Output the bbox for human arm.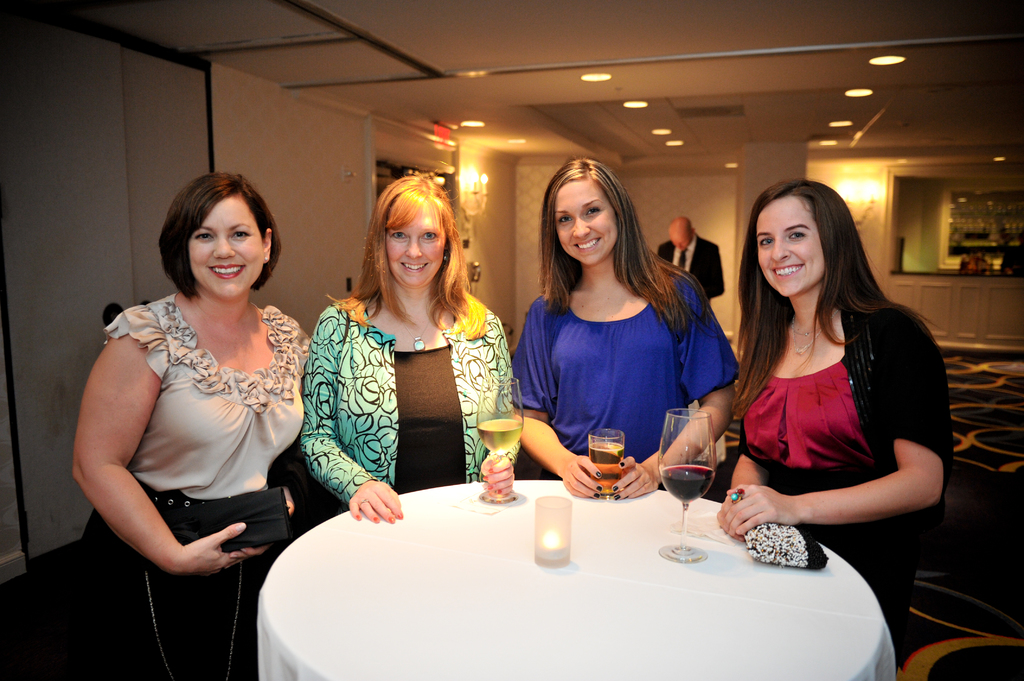
box(719, 451, 771, 496).
